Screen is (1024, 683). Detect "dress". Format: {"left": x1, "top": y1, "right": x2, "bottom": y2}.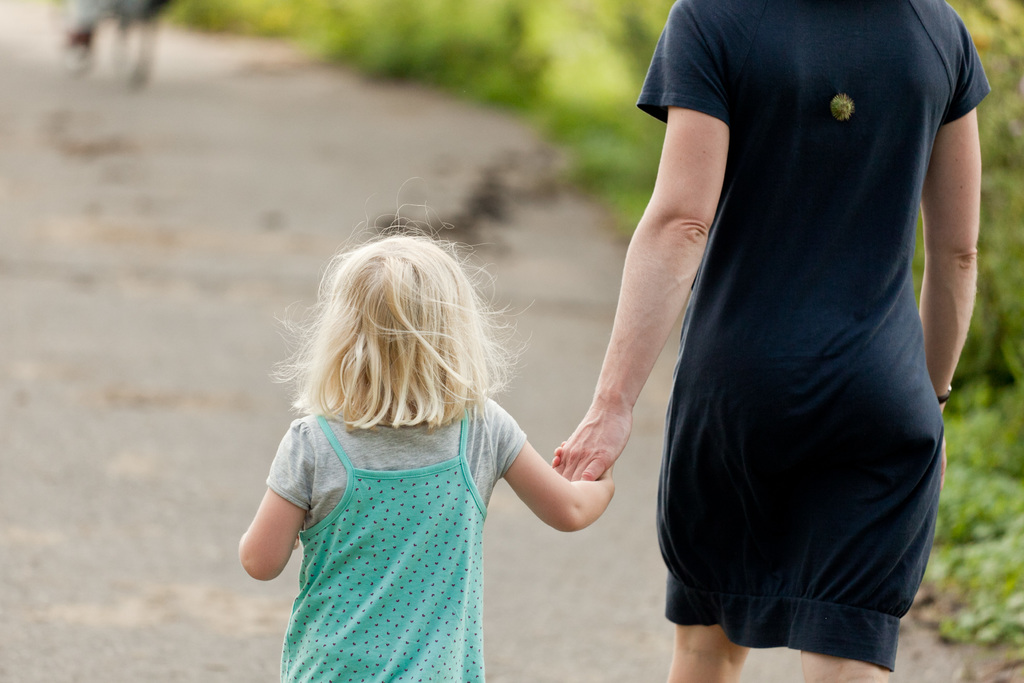
{"left": 636, "top": 0, "right": 998, "bottom": 670}.
